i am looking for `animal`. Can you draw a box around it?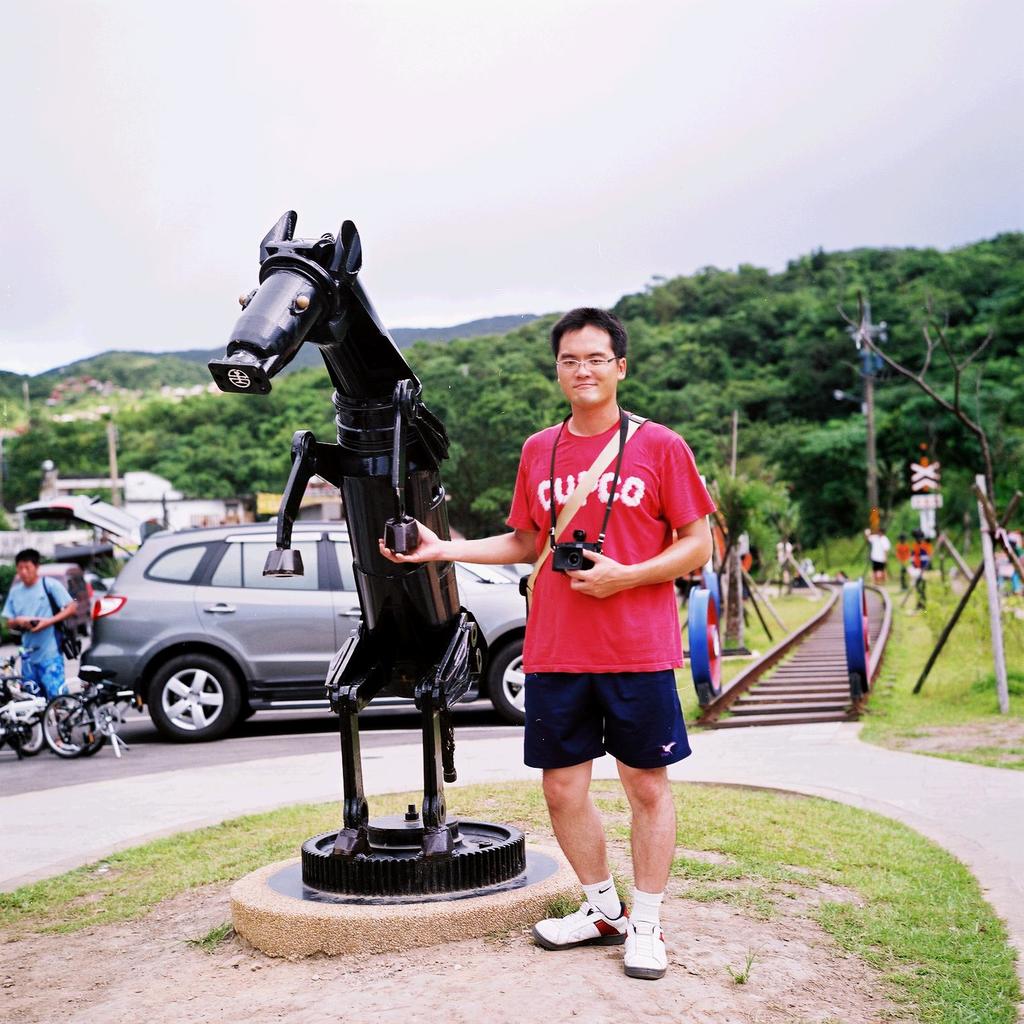
Sure, the bounding box is <bbox>206, 201, 481, 867</bbox>.
